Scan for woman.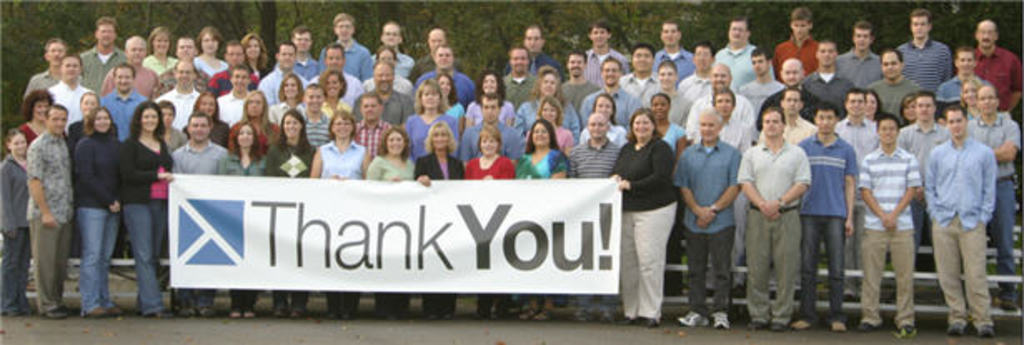
Scan result: detection(411, 118, 466, 323).
